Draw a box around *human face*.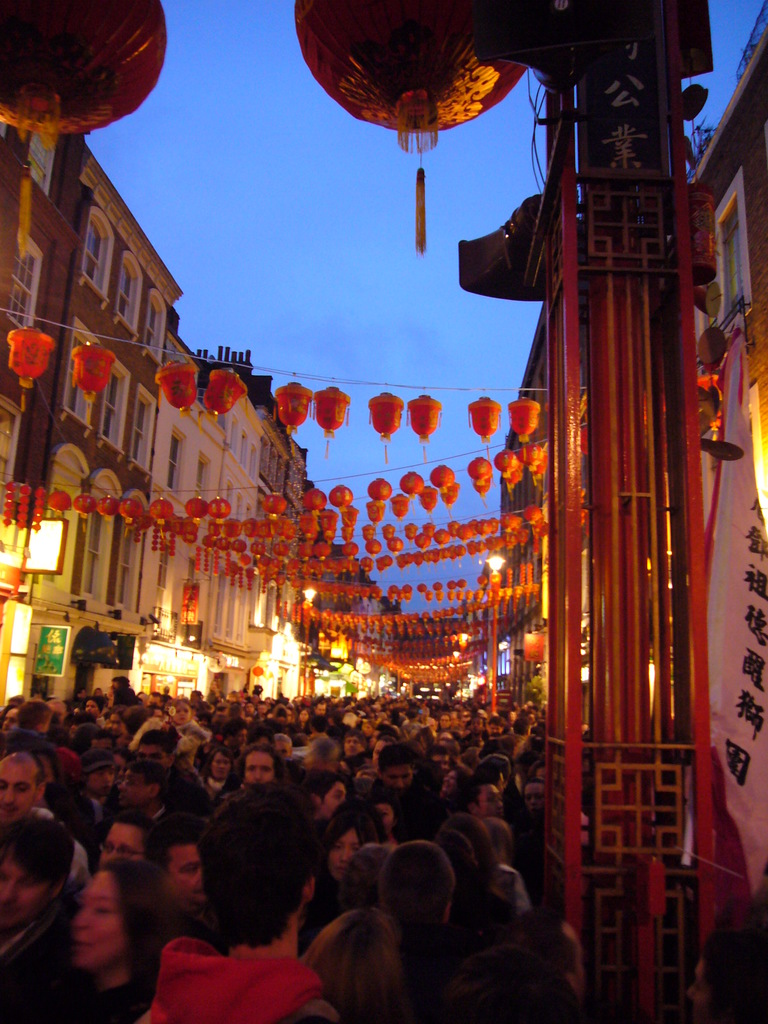
x1=367 y1=728 x2=378 y2=749.
